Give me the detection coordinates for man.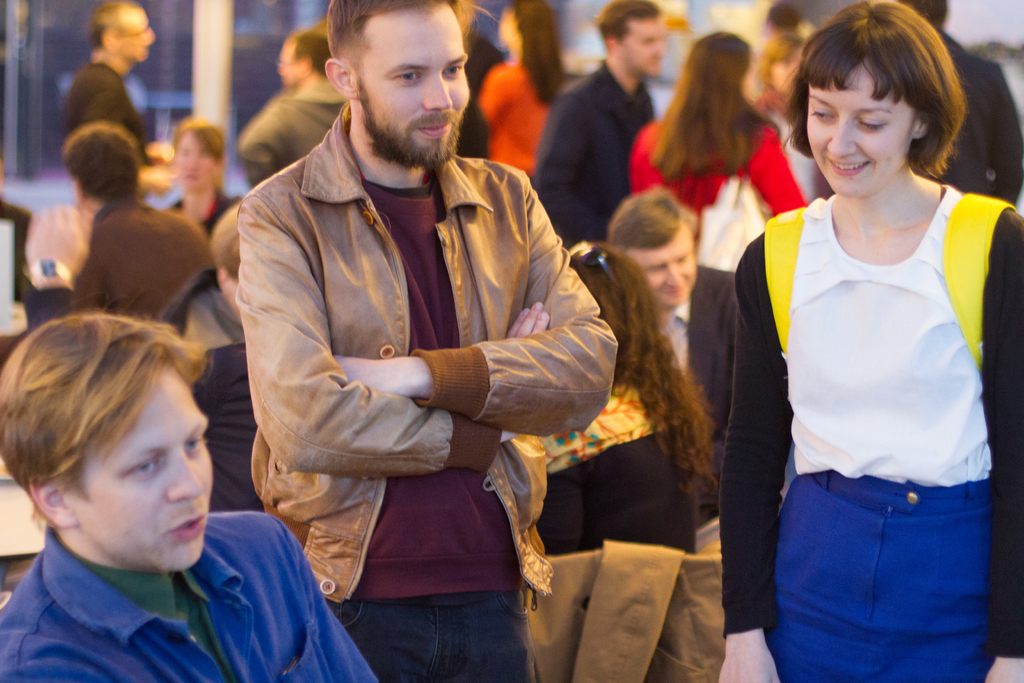
box(619, 182, 745, 509).
